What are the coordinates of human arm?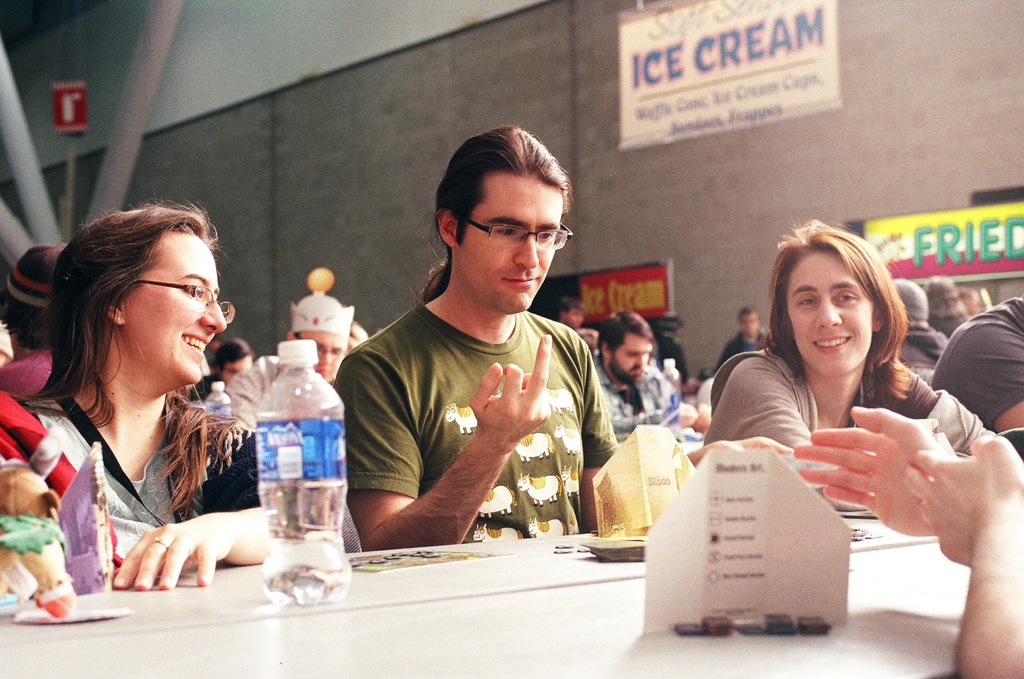
(x1=582, y1=348, x2=787, y2=534).
